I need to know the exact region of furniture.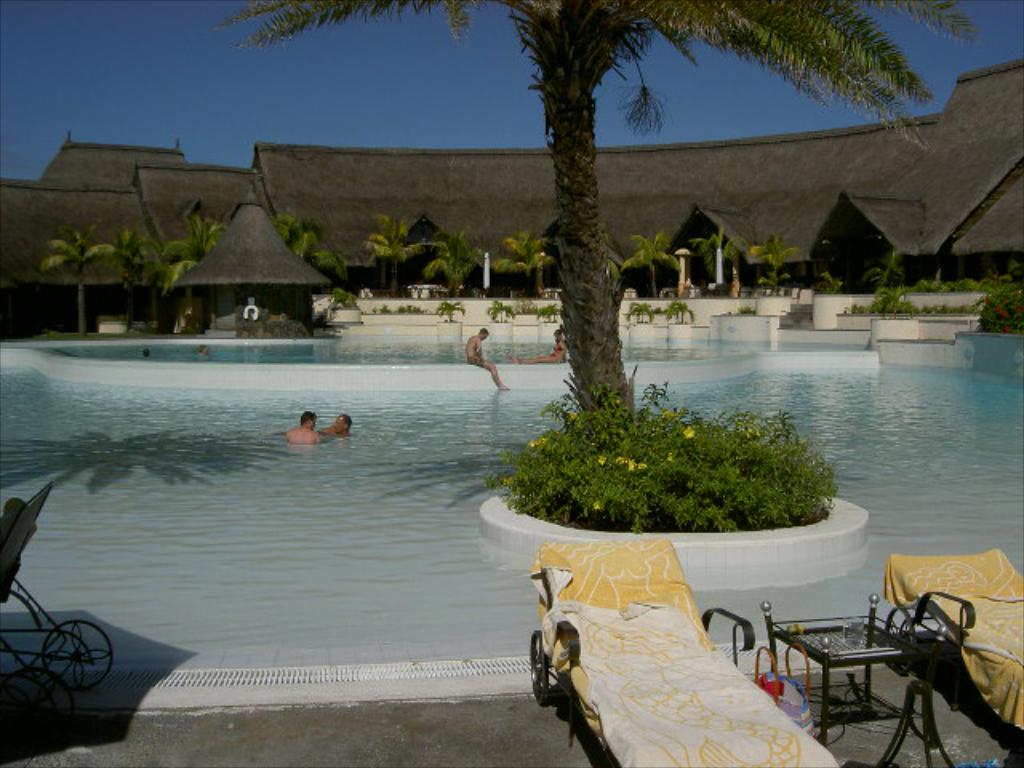
Region: Rect(533, 539, 851, 766).
